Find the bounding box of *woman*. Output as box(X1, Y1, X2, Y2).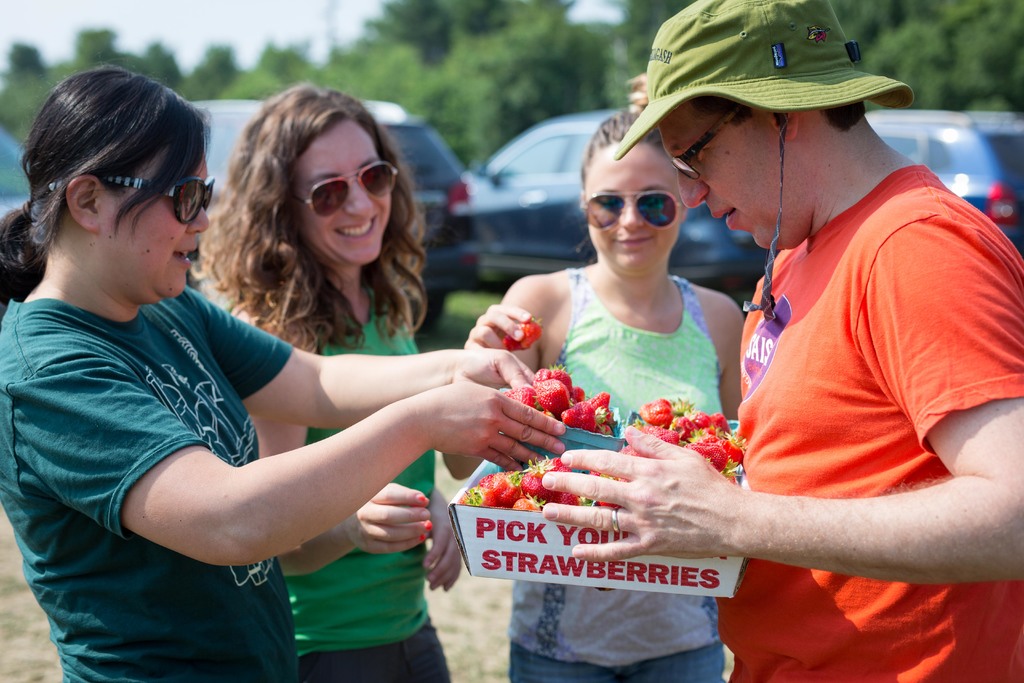
box(188, 87, 470, 682).
